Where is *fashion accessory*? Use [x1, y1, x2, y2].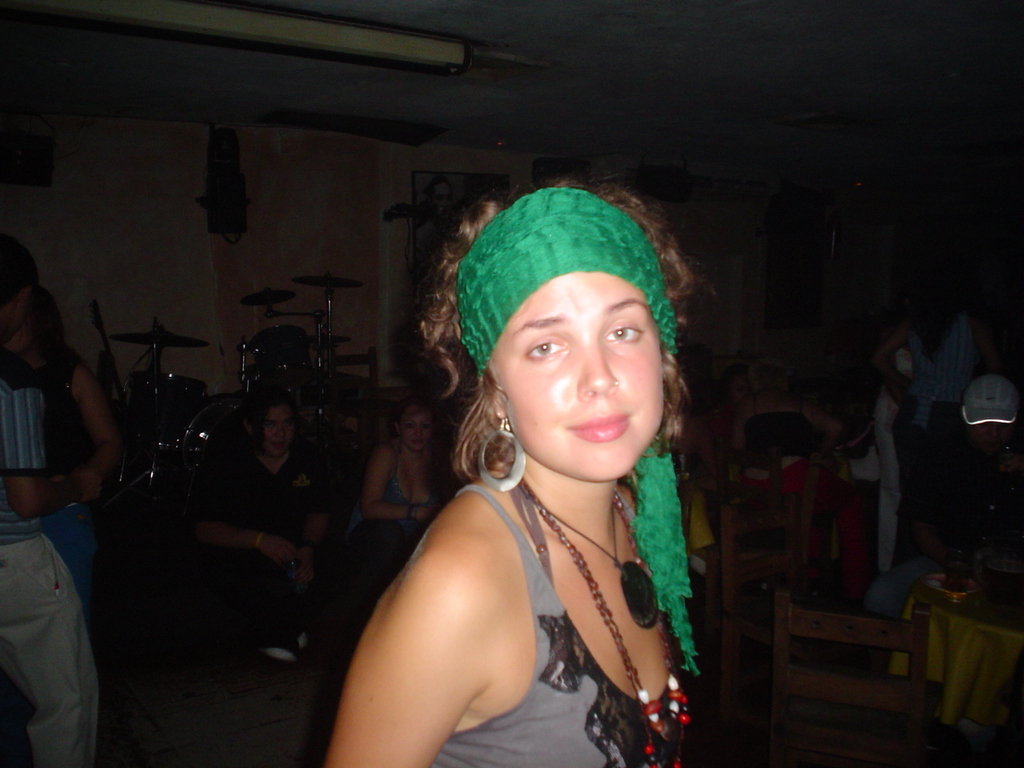
[517, 478, 658, 632].
